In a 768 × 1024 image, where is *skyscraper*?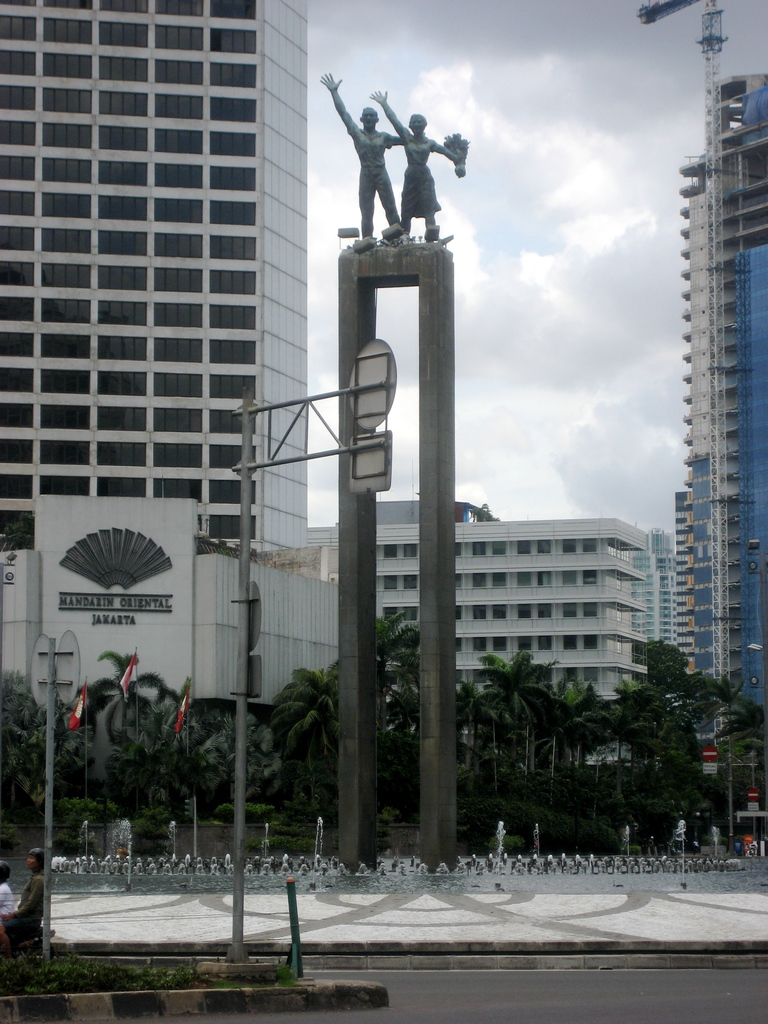
(x1=330, y1=506, x2=666, y2=744).
